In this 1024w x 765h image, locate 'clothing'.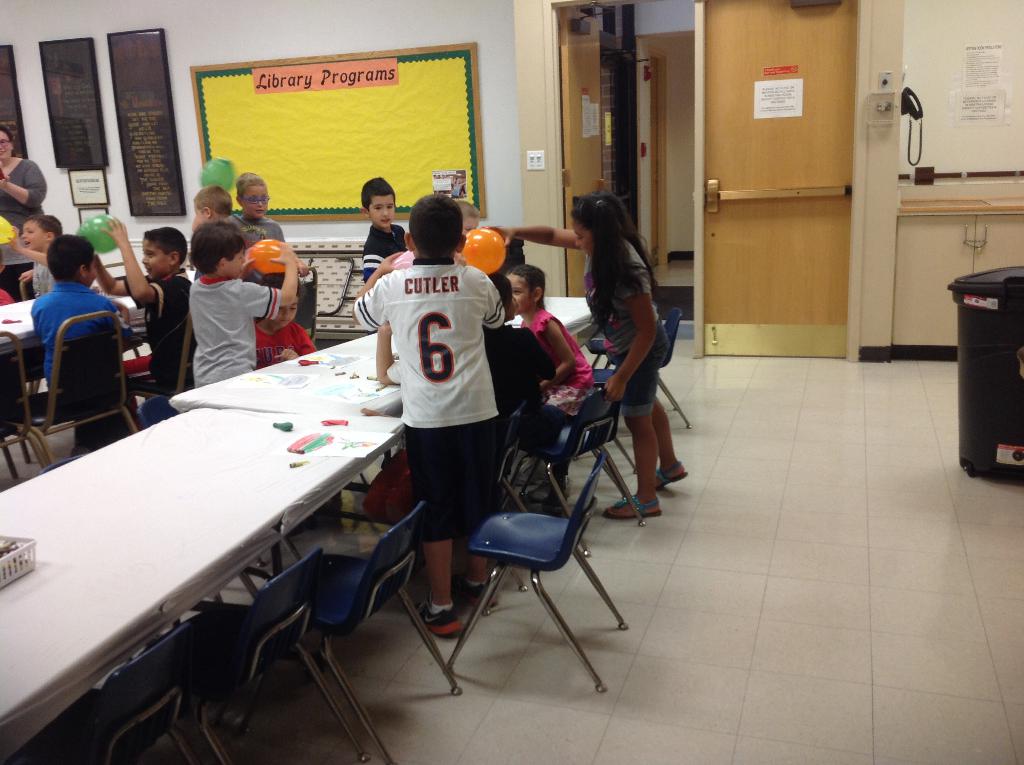
Bounding box: [x1=29, y1=280, x2=130, y2=393].
